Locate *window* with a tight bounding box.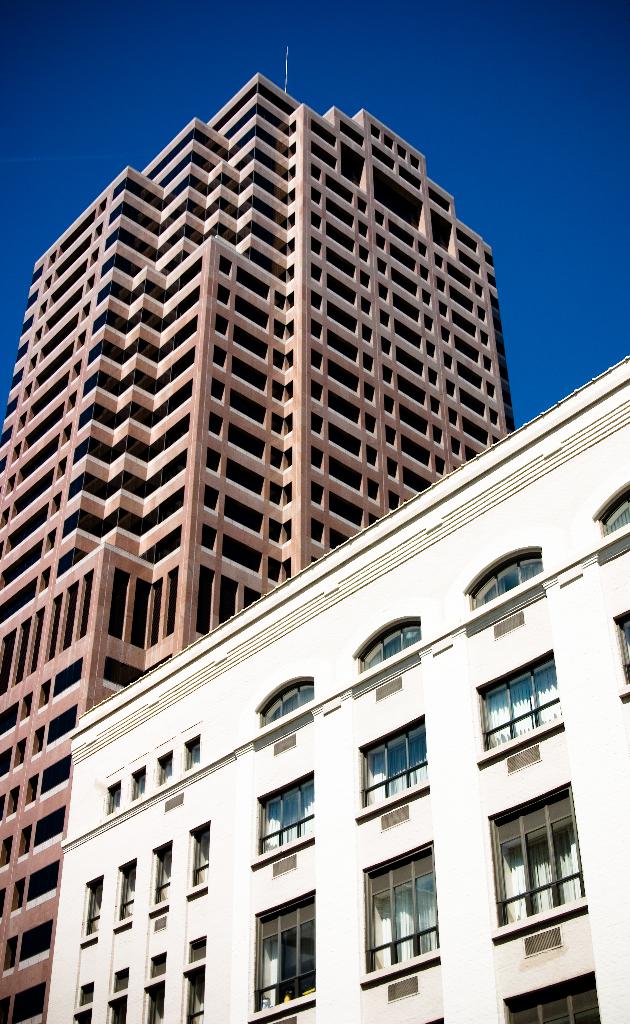
rect(74, 982, 93, 1023).
